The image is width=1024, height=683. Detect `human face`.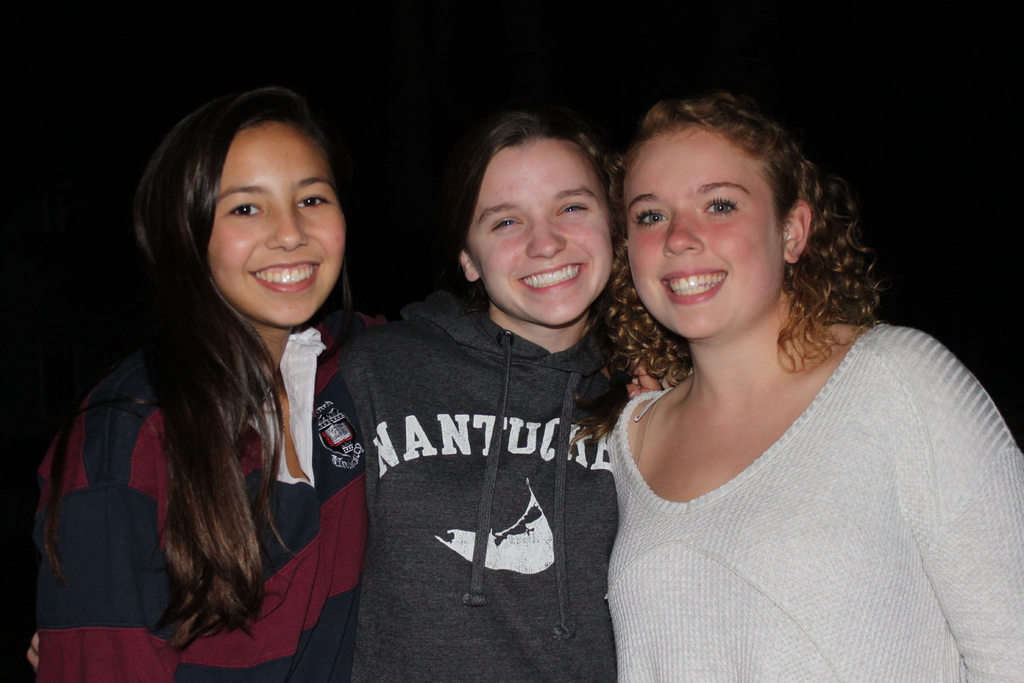
Detection: 623, 120, 786, 335.
